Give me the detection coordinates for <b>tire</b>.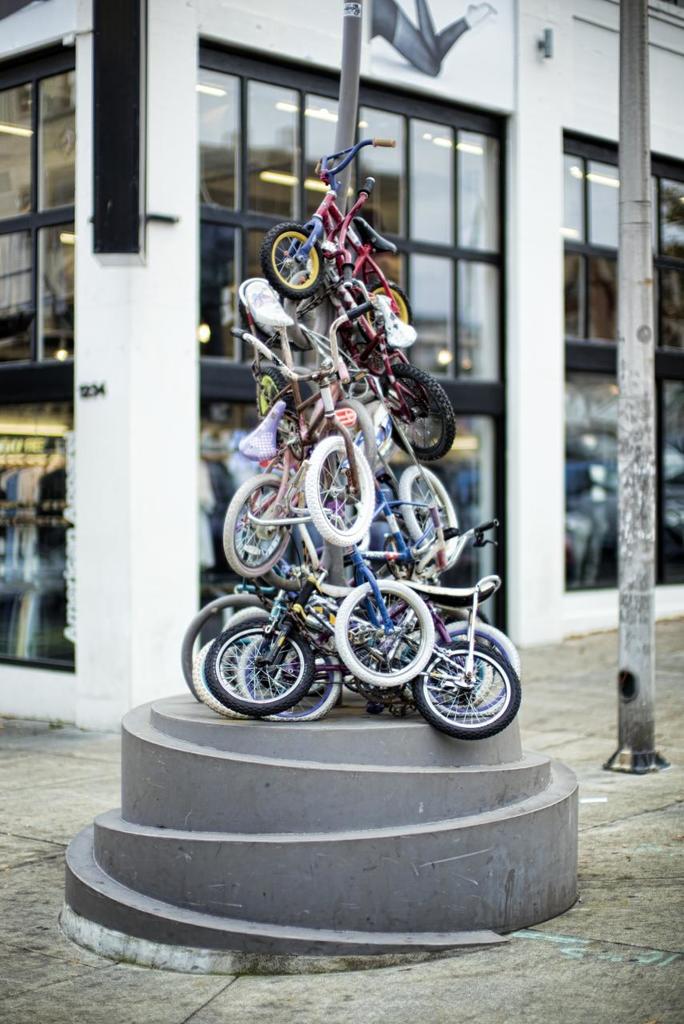
[219,471,296,579].
